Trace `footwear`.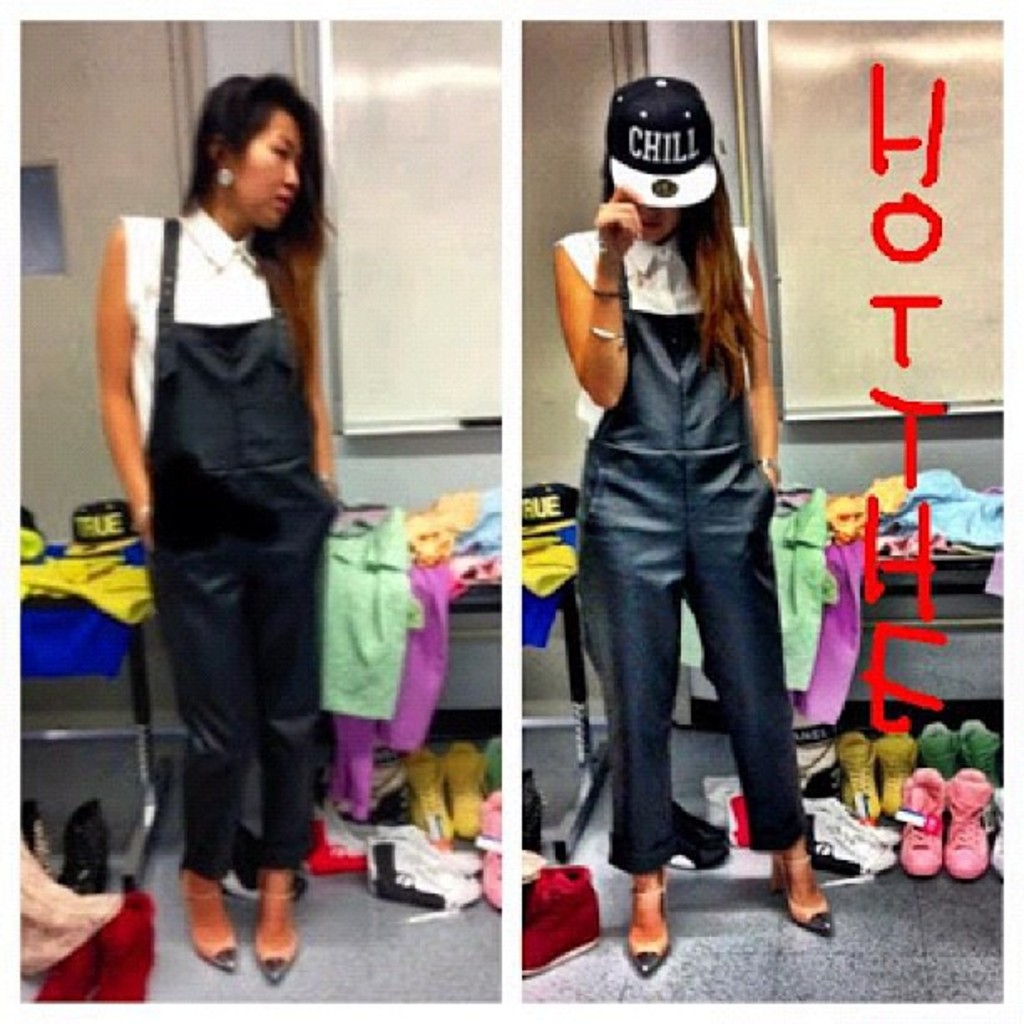
Traced to Rect(361, 837, 482, 922).
